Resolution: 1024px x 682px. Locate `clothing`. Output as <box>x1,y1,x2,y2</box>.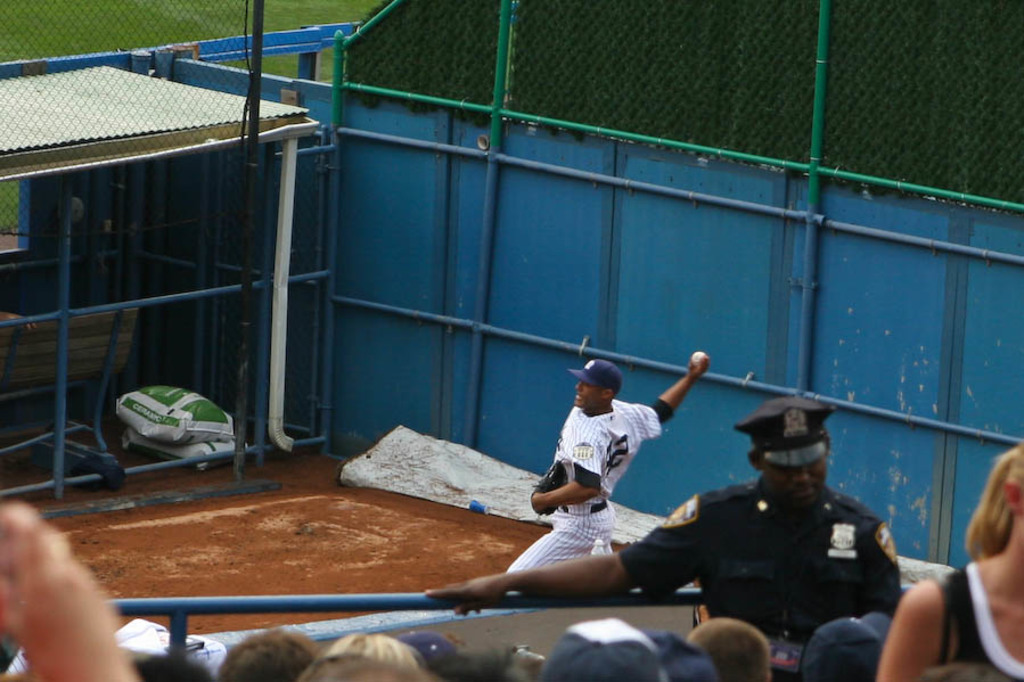
<box>606,473,900,623</box>.
